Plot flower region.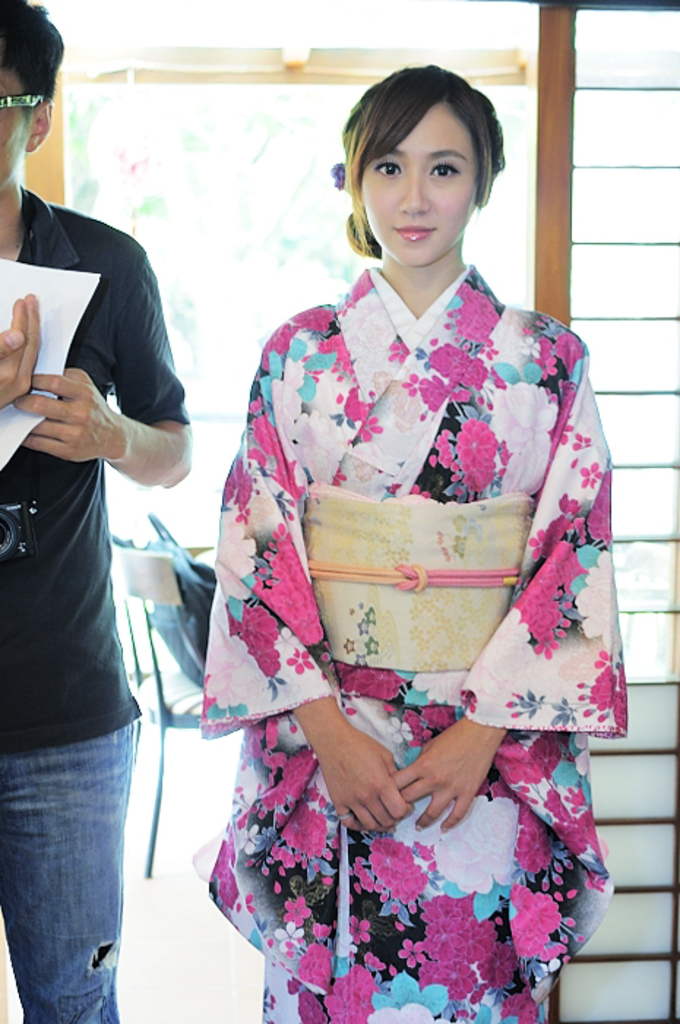
Plotted at left=567, top=432, right=604, bottom=448.
